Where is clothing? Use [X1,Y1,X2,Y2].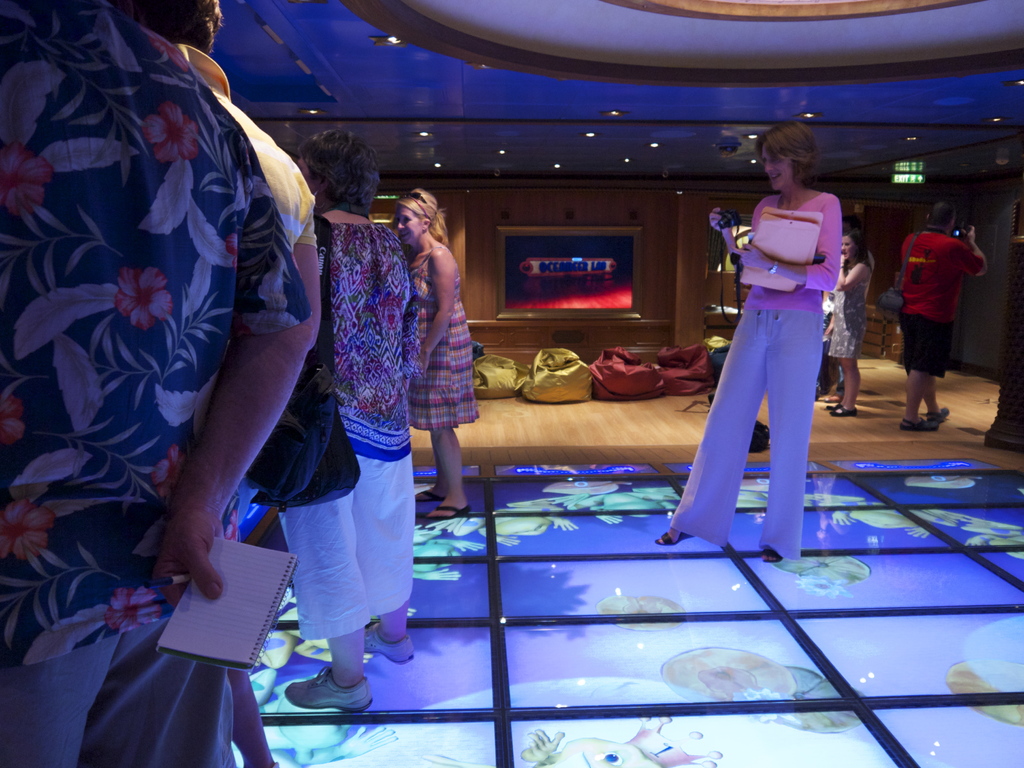
[897,219,1002,372].
